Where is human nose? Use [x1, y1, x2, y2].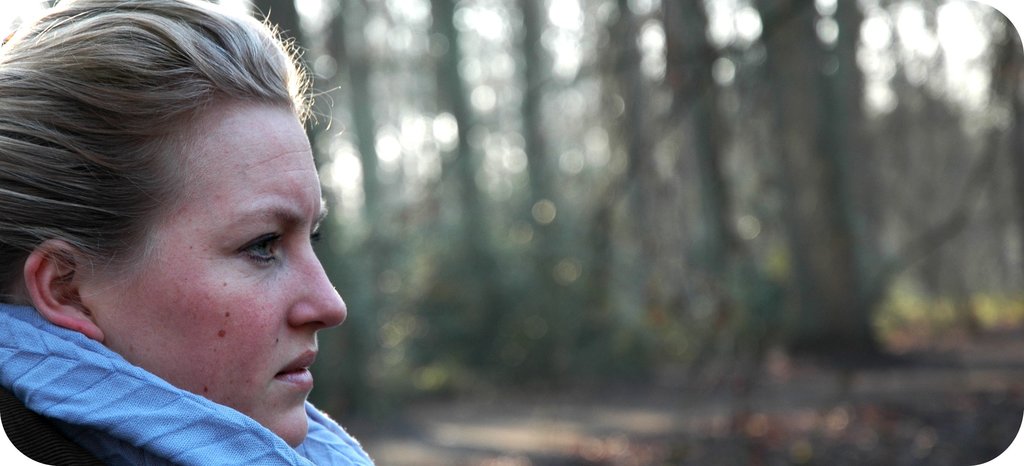
[284, 238, 350, 332].
